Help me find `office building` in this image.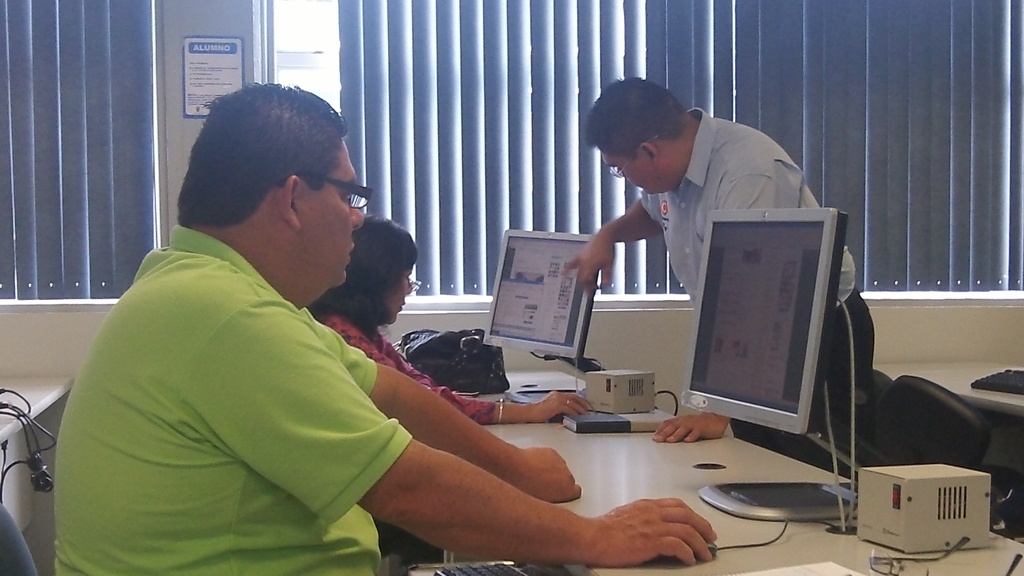
Found it: 40, 25, 984, 575.
